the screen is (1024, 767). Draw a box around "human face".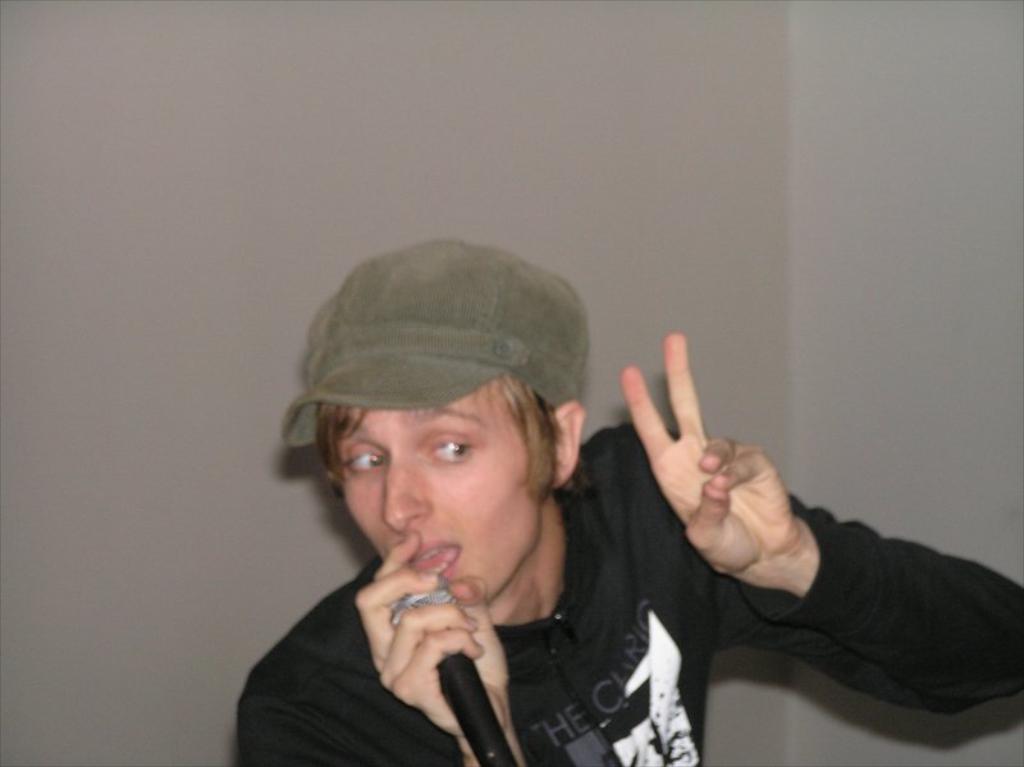
x1=337 y1=378 x2=548 y2=603.
